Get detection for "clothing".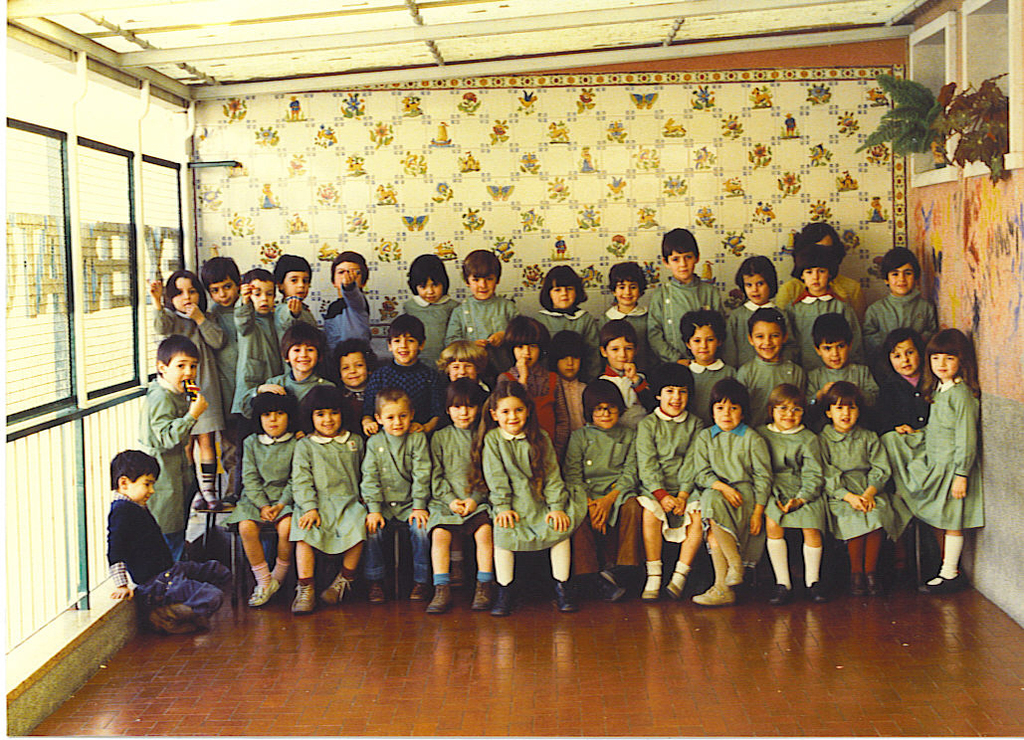
Detection: <region>751, 425, 833, 595</region>.
